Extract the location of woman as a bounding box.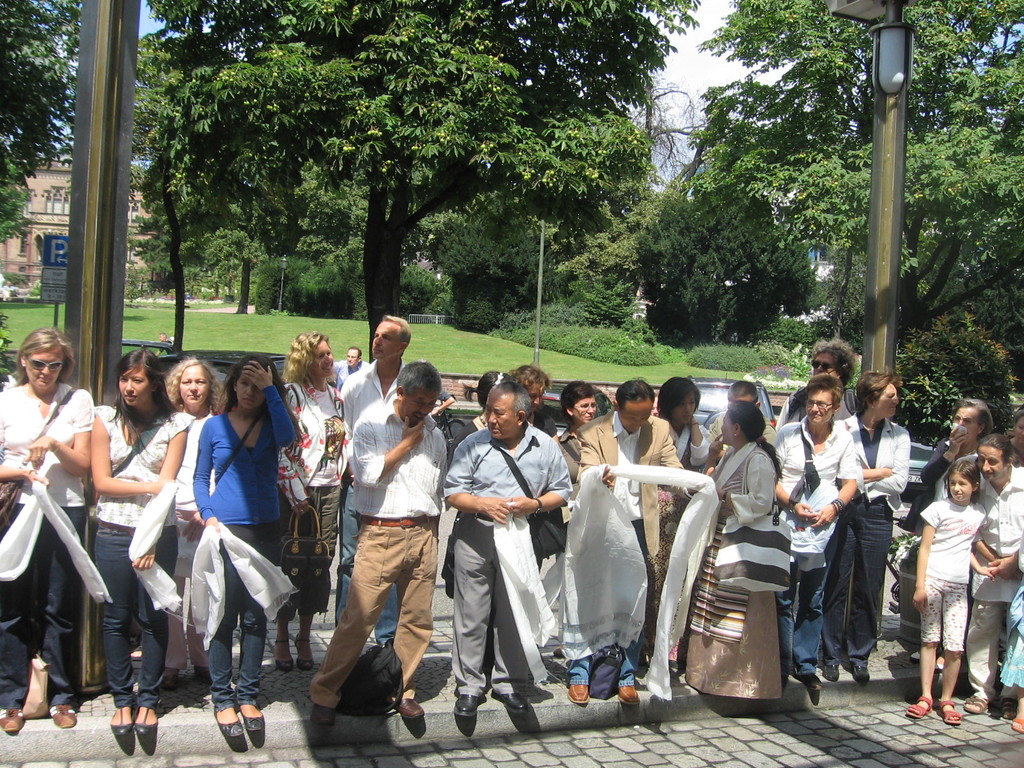
<region>86, 347, 196, 736</region>.
